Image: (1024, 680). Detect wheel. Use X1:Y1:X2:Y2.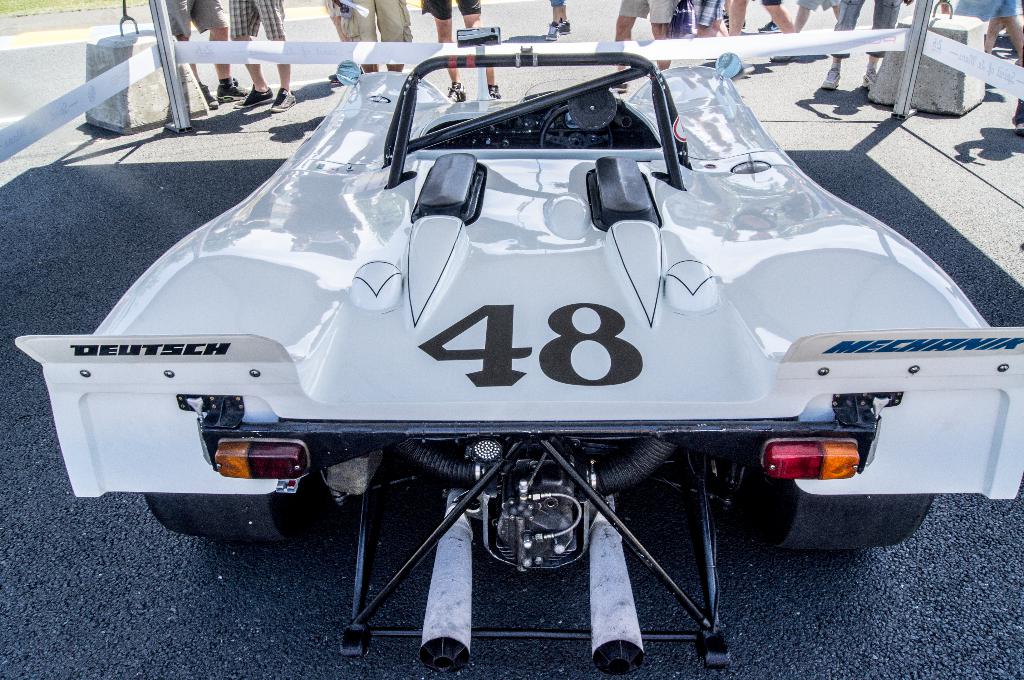
139:490:340:544.
